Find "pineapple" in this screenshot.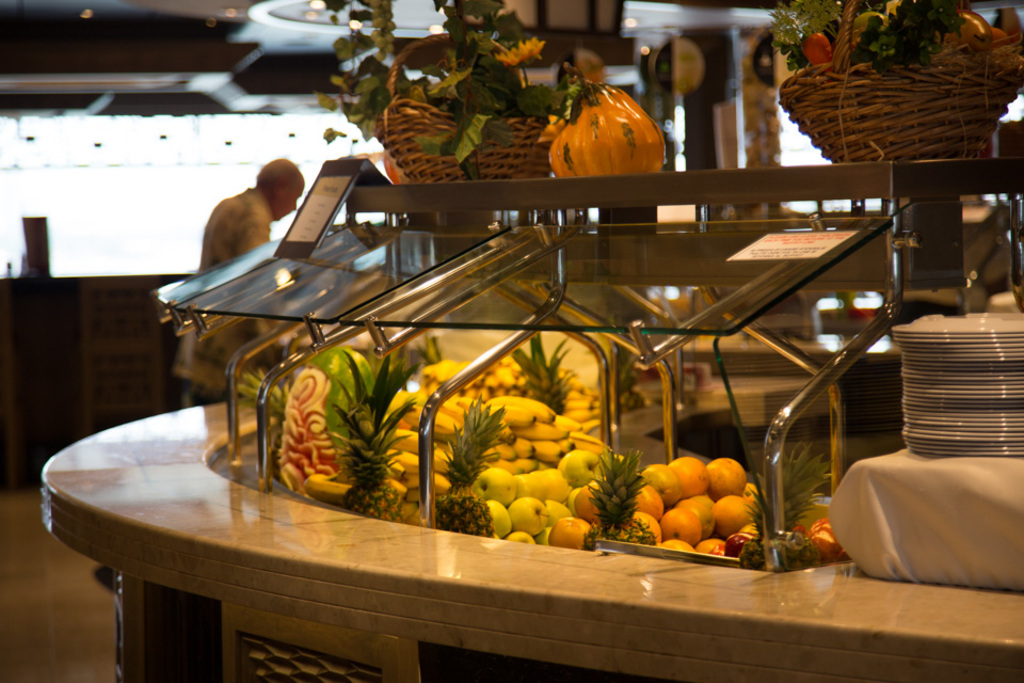
The bounding box for "pineapple" is crop(739, 441, 826, 576).
